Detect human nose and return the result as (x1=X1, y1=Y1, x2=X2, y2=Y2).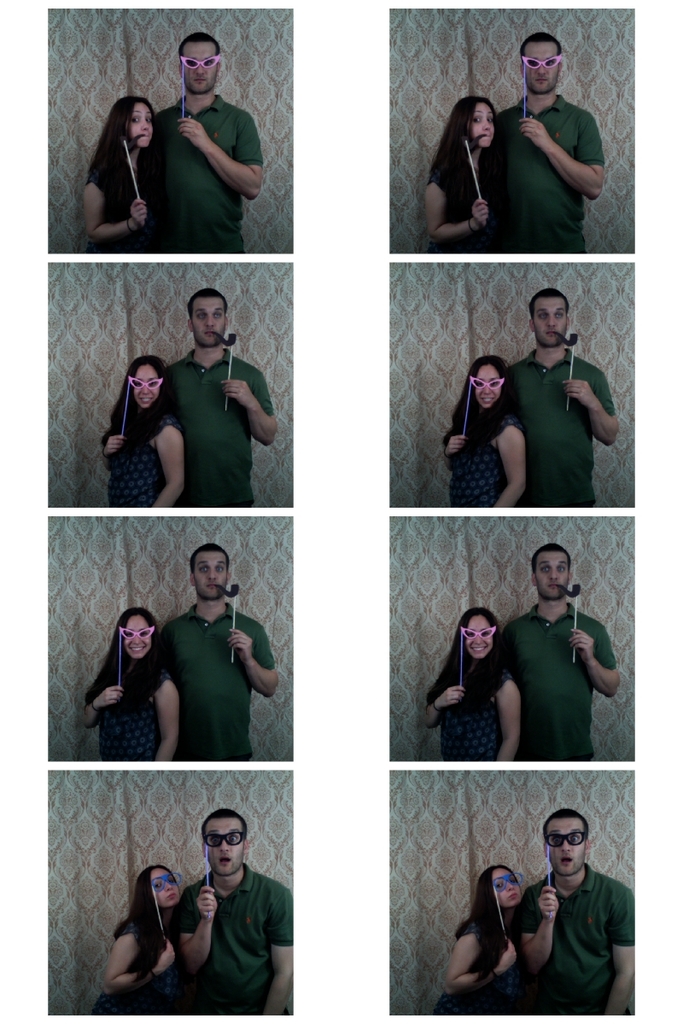
(x1=474, y1=634, x2=482, y2=643).
